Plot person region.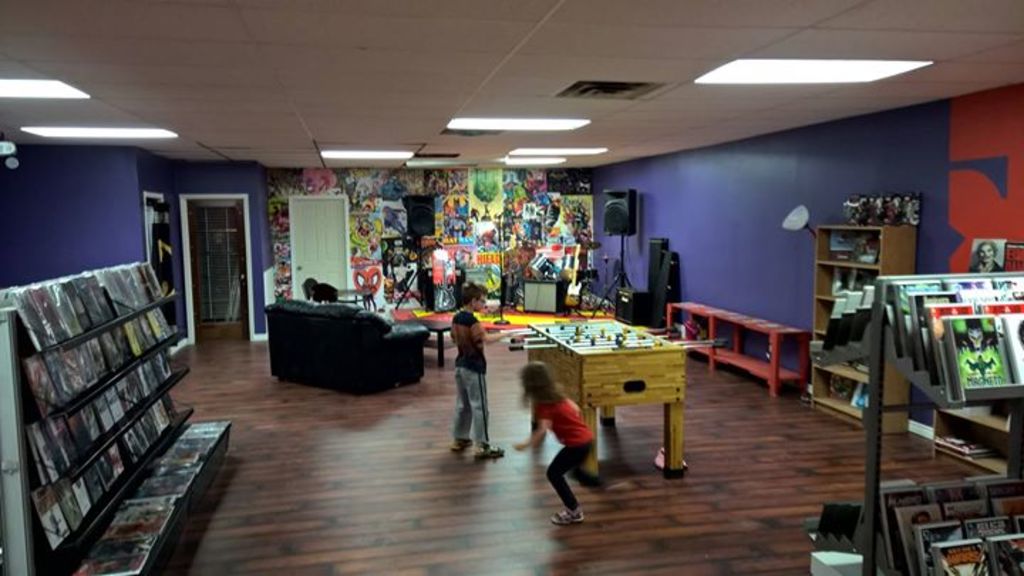
Plotted at 509, 364, 616, 518.
